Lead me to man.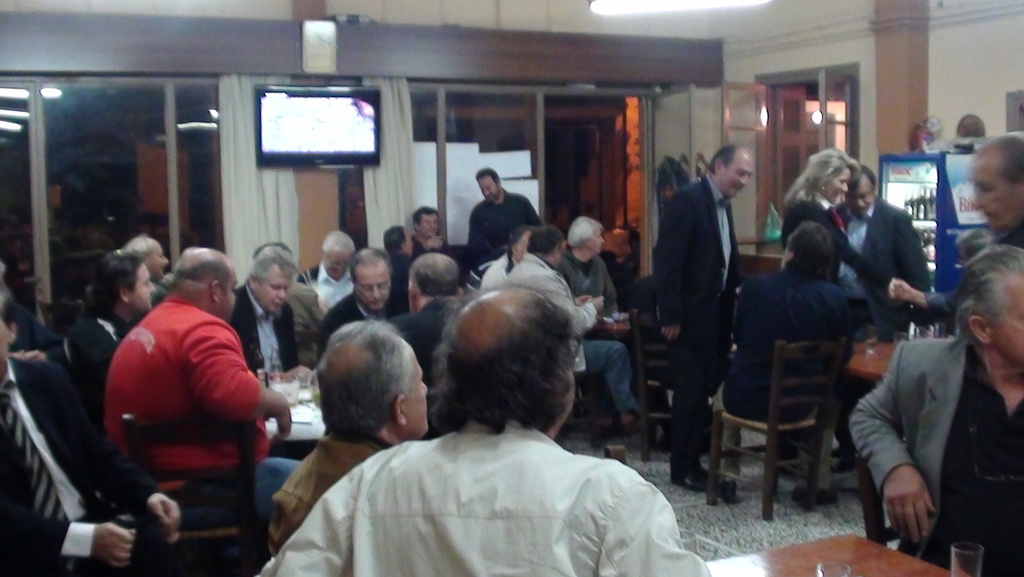
Lead to crop(500, 225, 643, 444).
